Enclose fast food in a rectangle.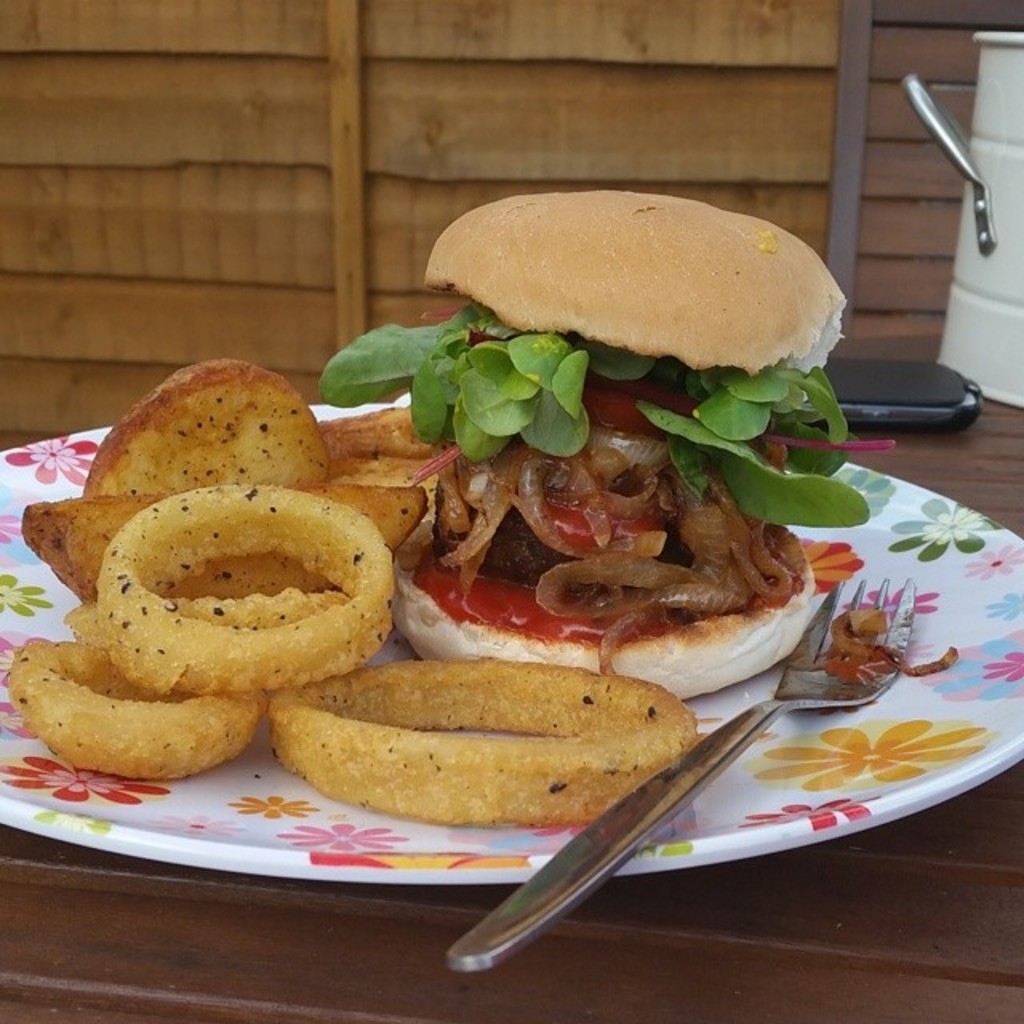
bbox(277, 190, 886, 704).
